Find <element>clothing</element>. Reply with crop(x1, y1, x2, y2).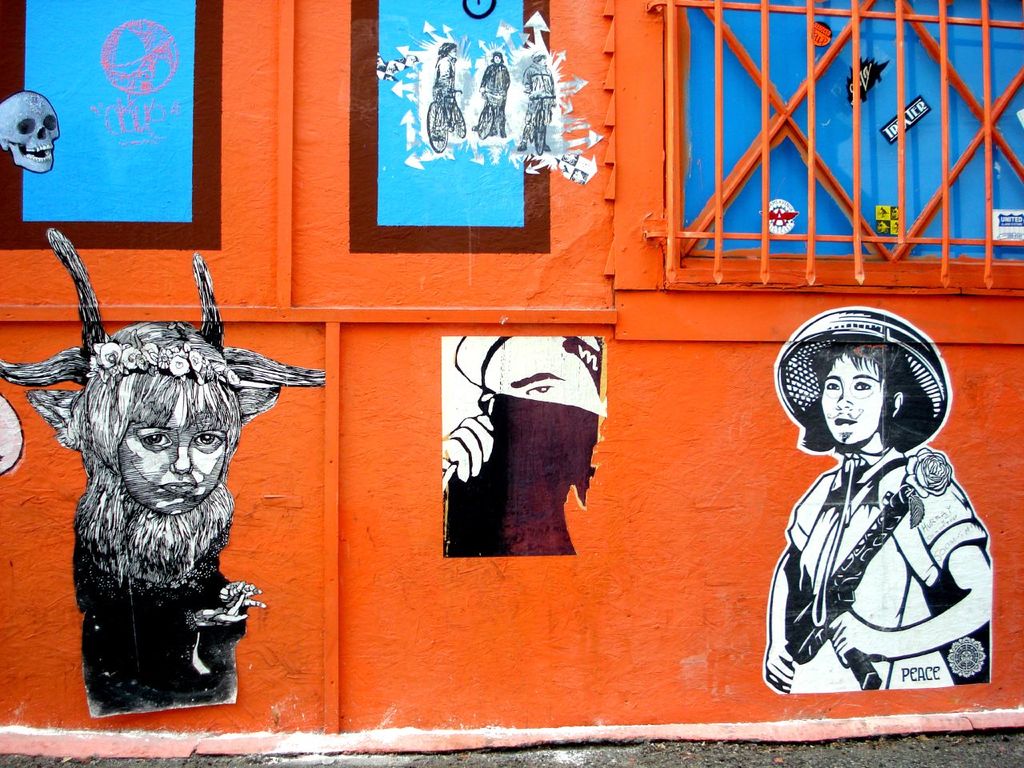
crop(806, 410, 1019, 698).
